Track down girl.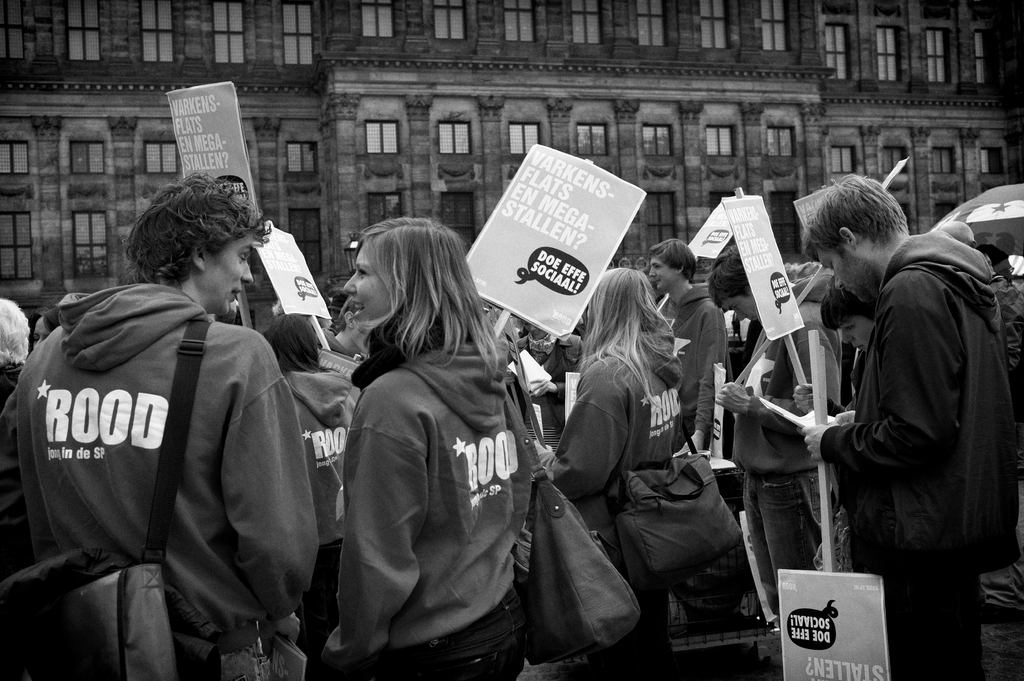
Tracked to l=537, t=271, r=683, b=677.
